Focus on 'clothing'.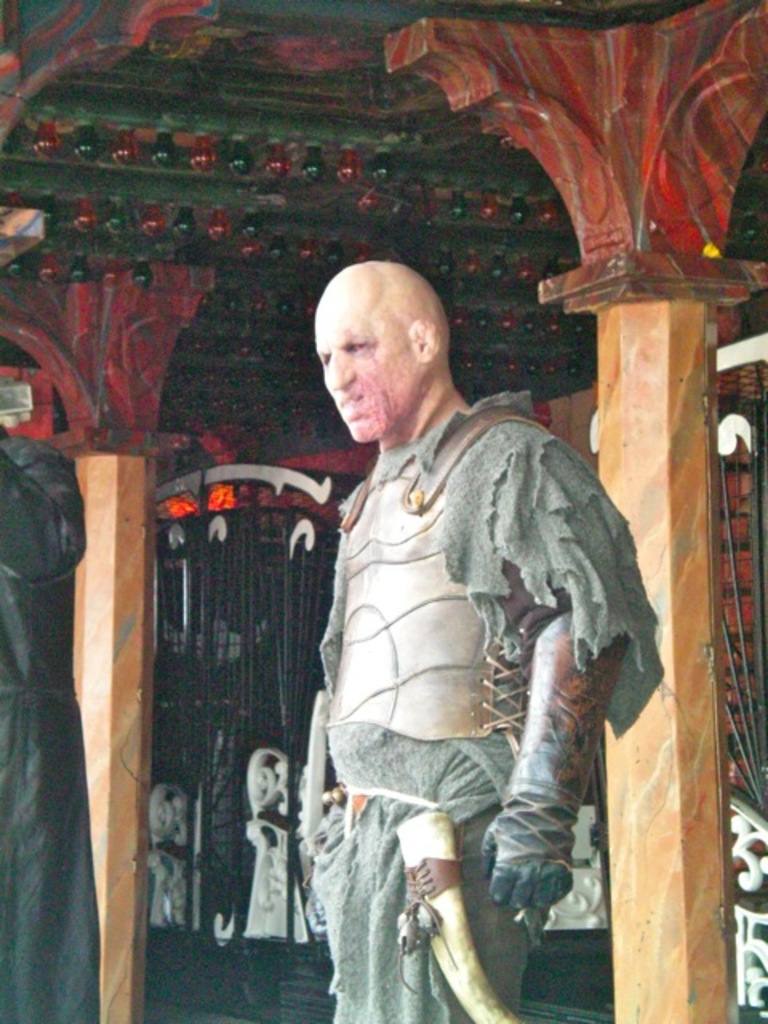
Focused at [304,384,669,1022].
